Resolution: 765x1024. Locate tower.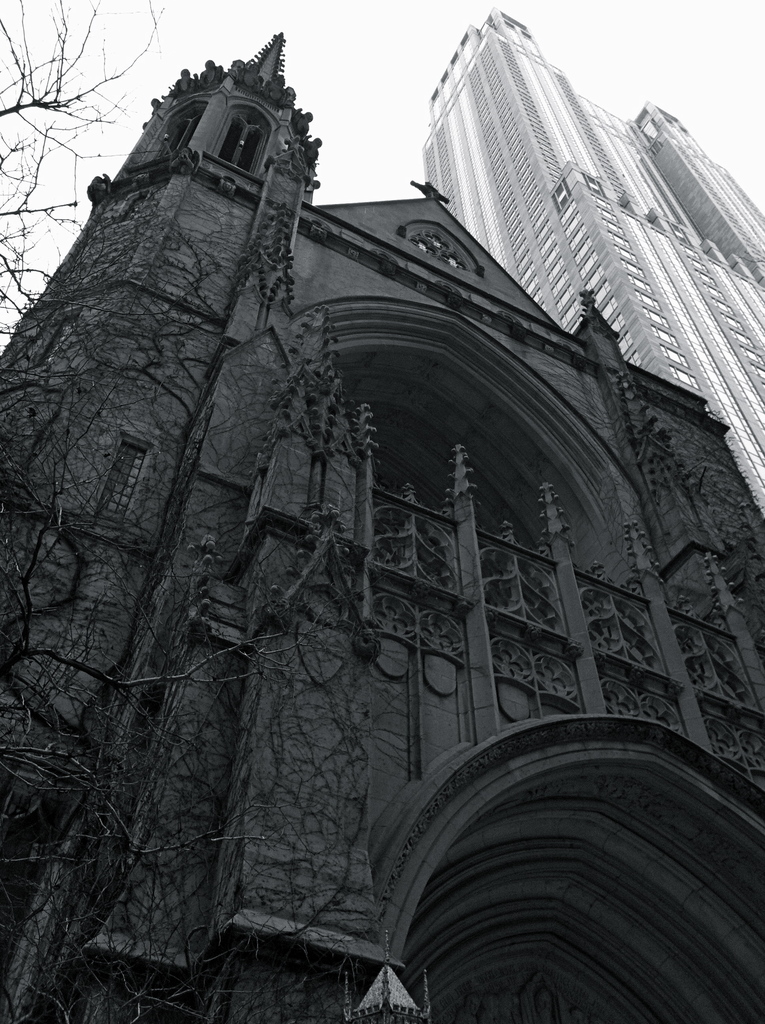
<box>415,15,764,531</box>.
